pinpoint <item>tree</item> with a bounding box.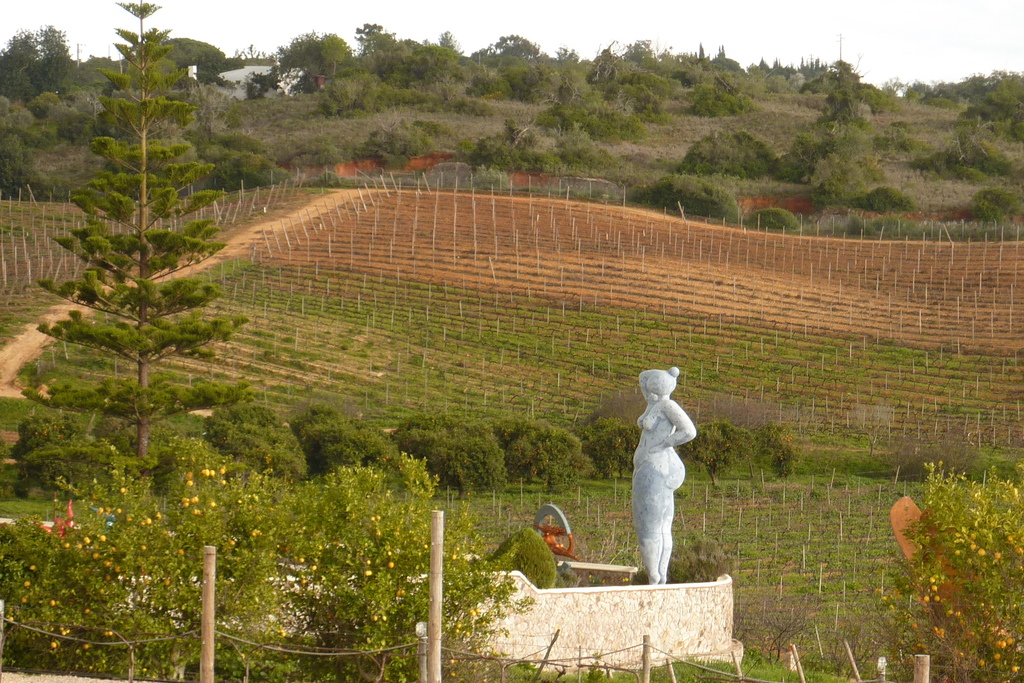
bbox(761, 416, 824, 484).
